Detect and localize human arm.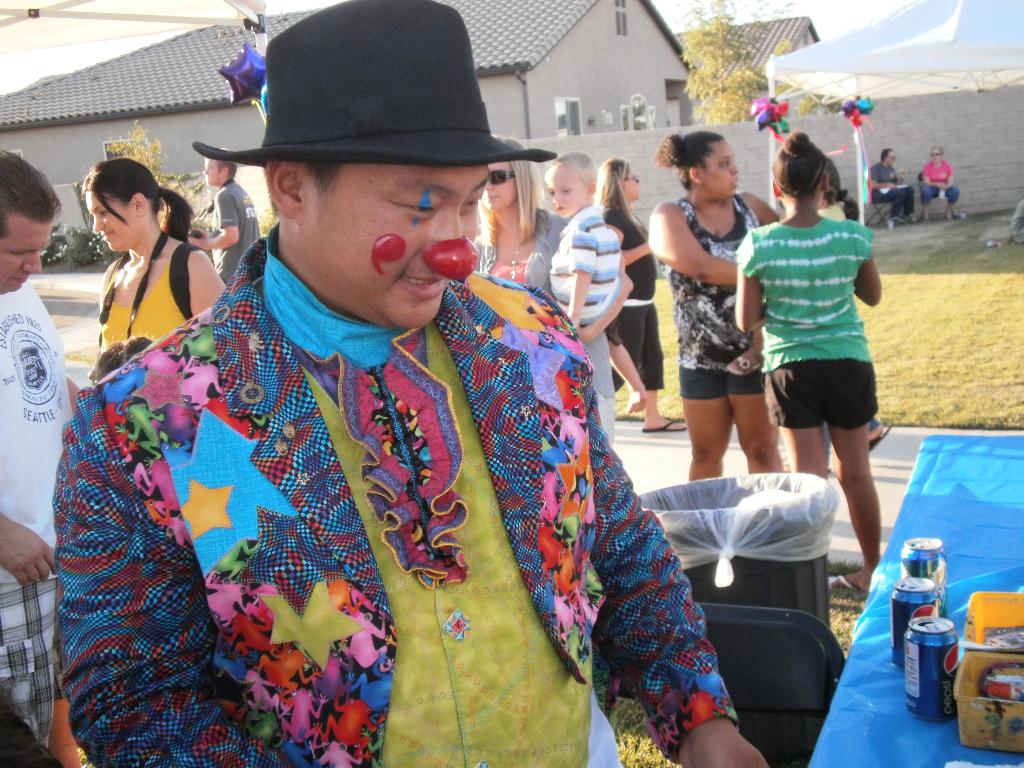
Localized at bbox(893, 170, 906, 184).
